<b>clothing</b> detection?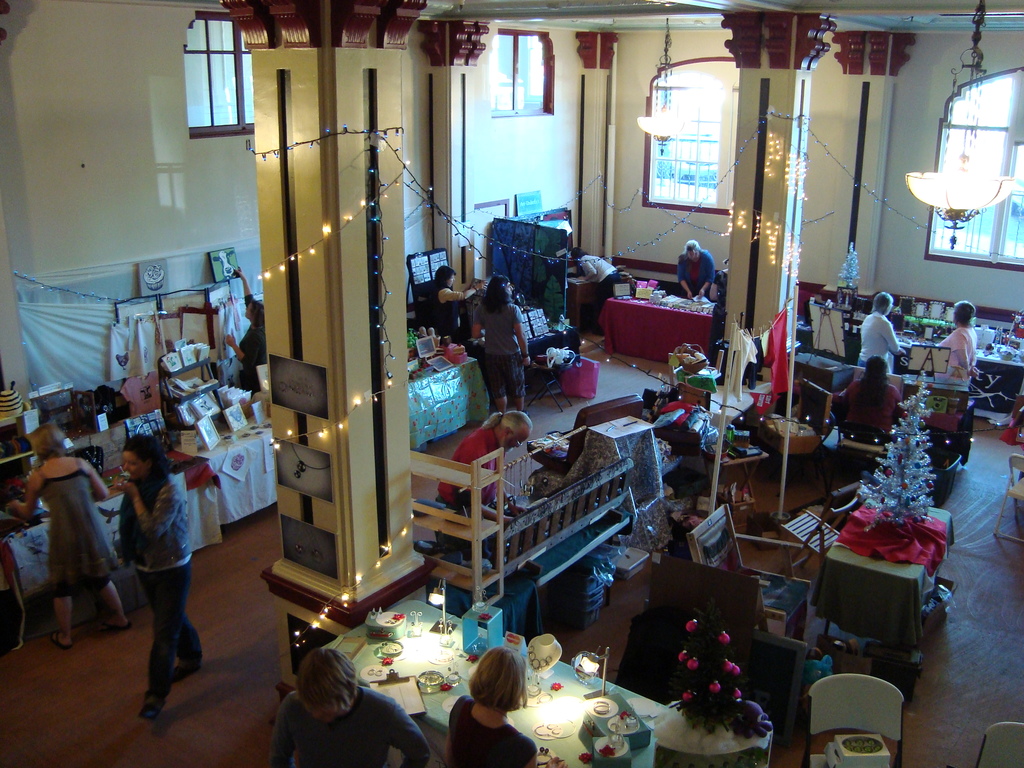
box(470, 299, 532, 404)
